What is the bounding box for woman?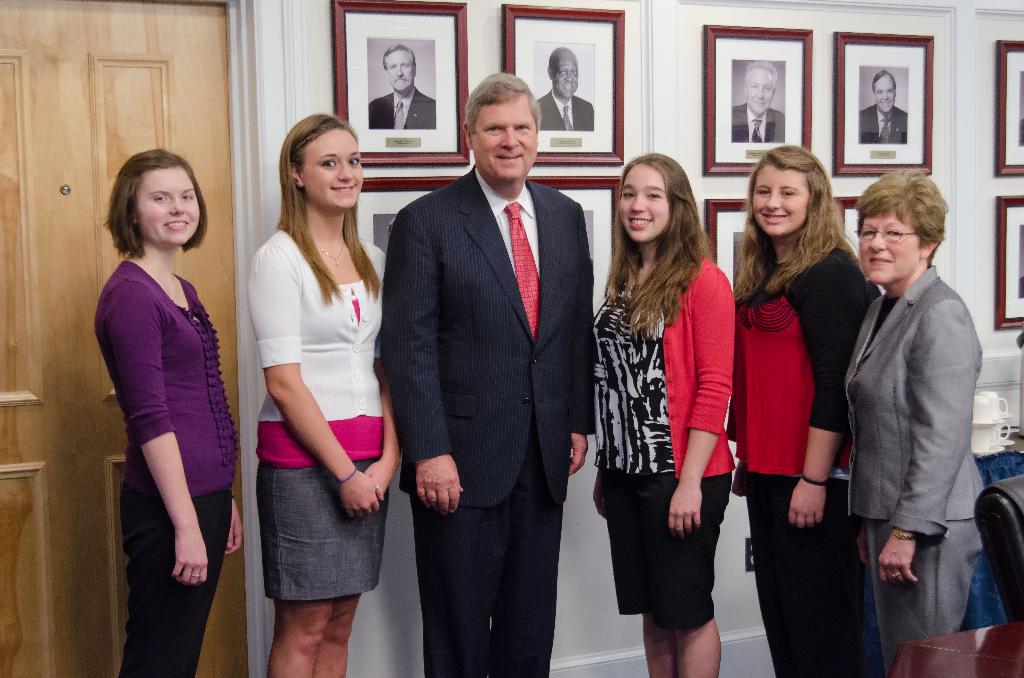
(x1=729, y1=144, x2=879, y2=677).
